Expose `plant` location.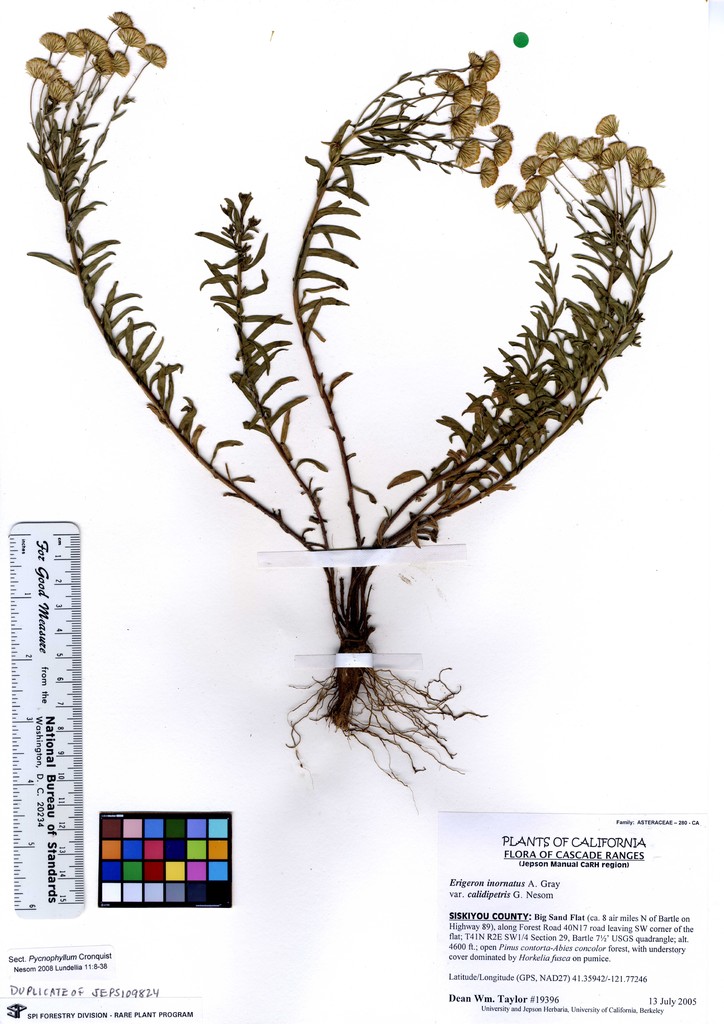
Exposed at bbox(22, 1, 675, 812).
